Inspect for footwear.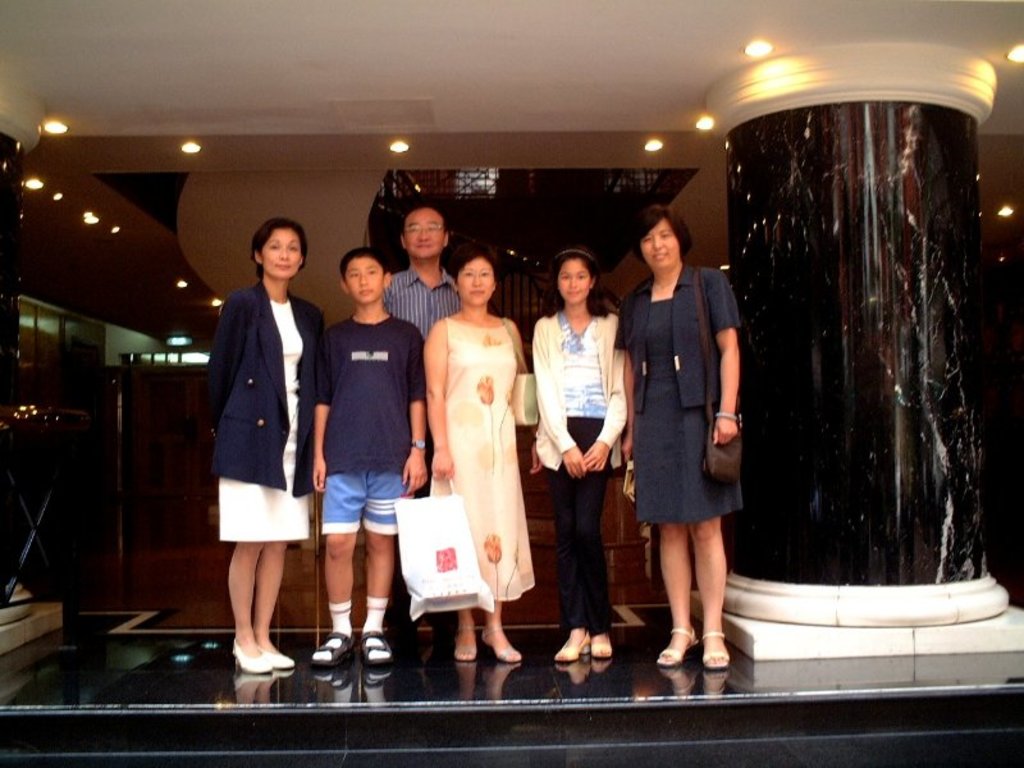
Inspection: <bbox>308, 628, 357, 666</bbox>.
